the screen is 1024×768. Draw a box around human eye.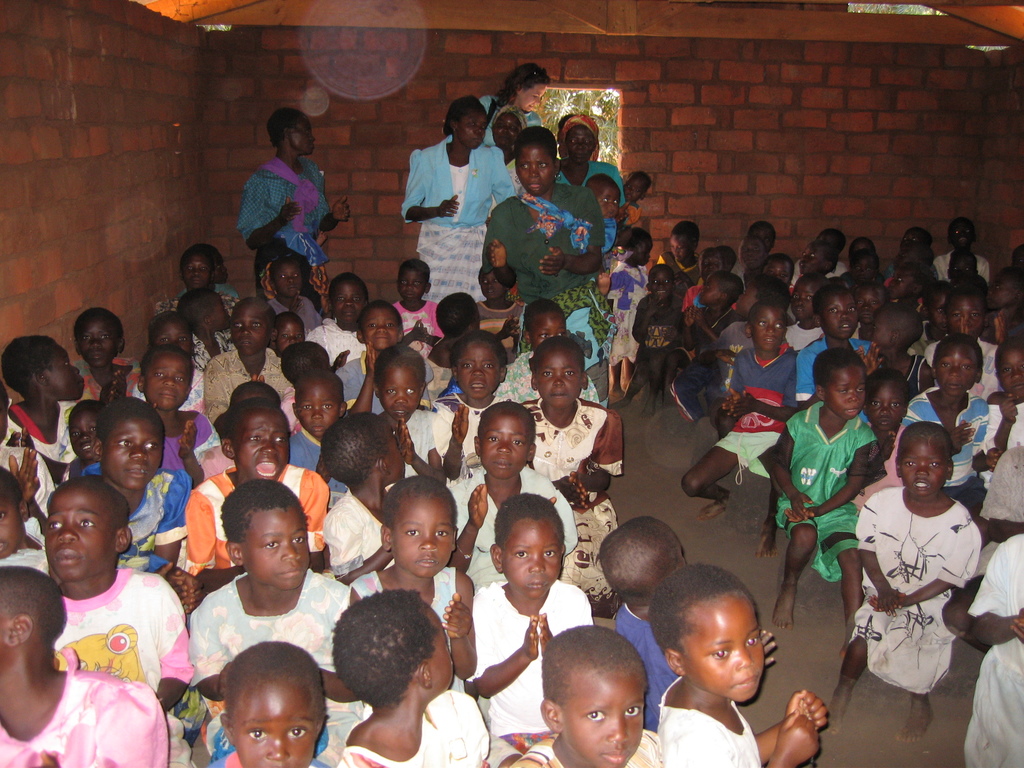
(486,435,499,444).
